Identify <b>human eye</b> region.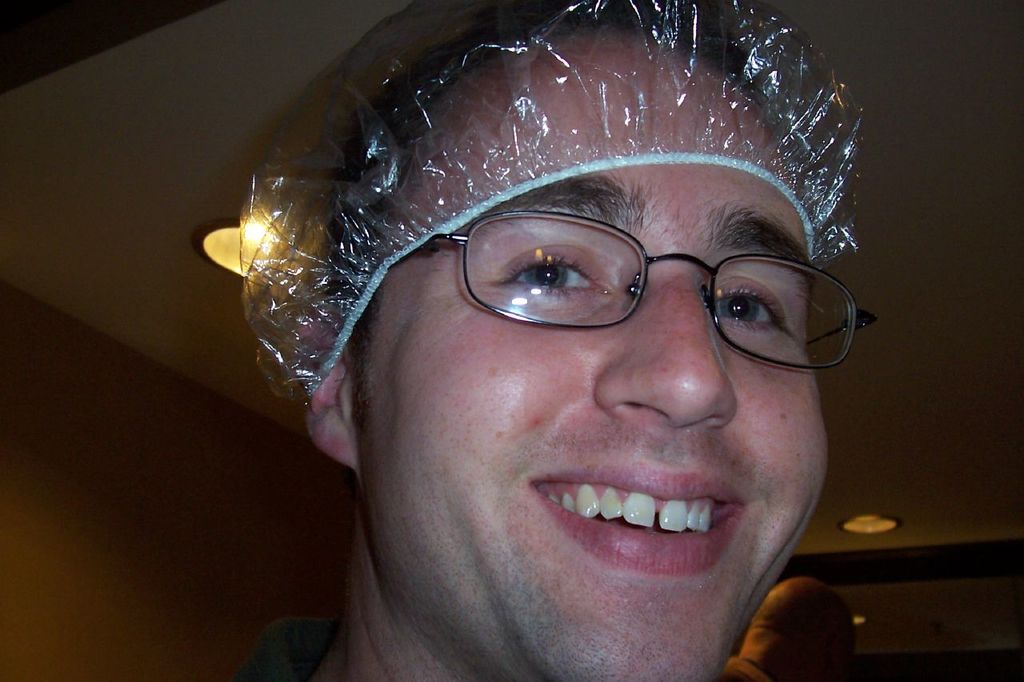
Region: x1=485, y1=235, x2=610, y2=310.
